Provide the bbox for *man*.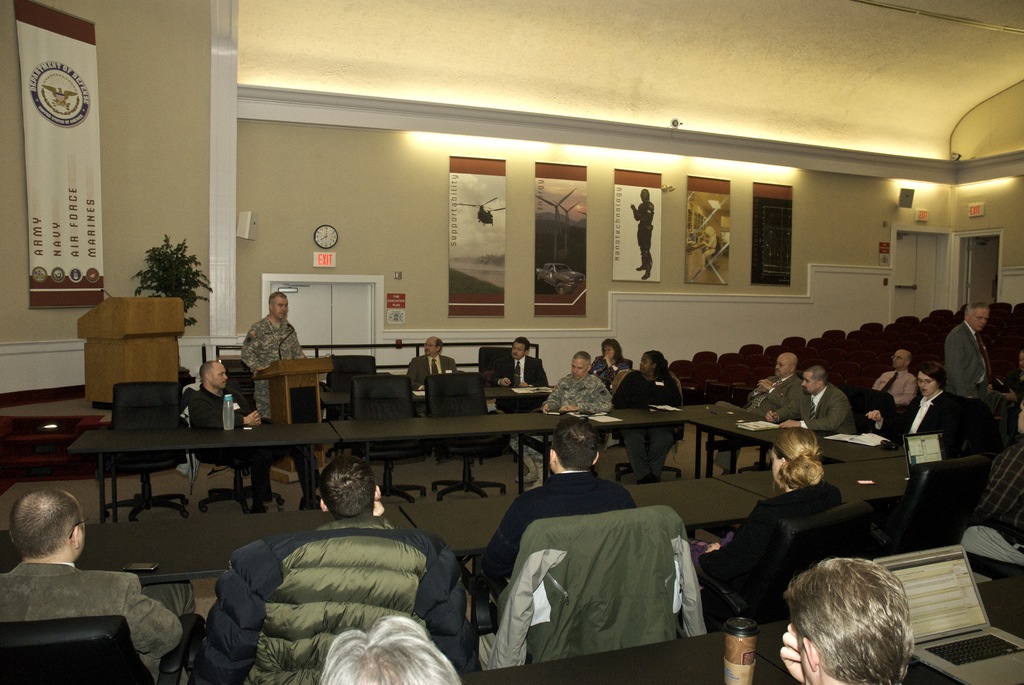
[947, 302, 995, 400].
